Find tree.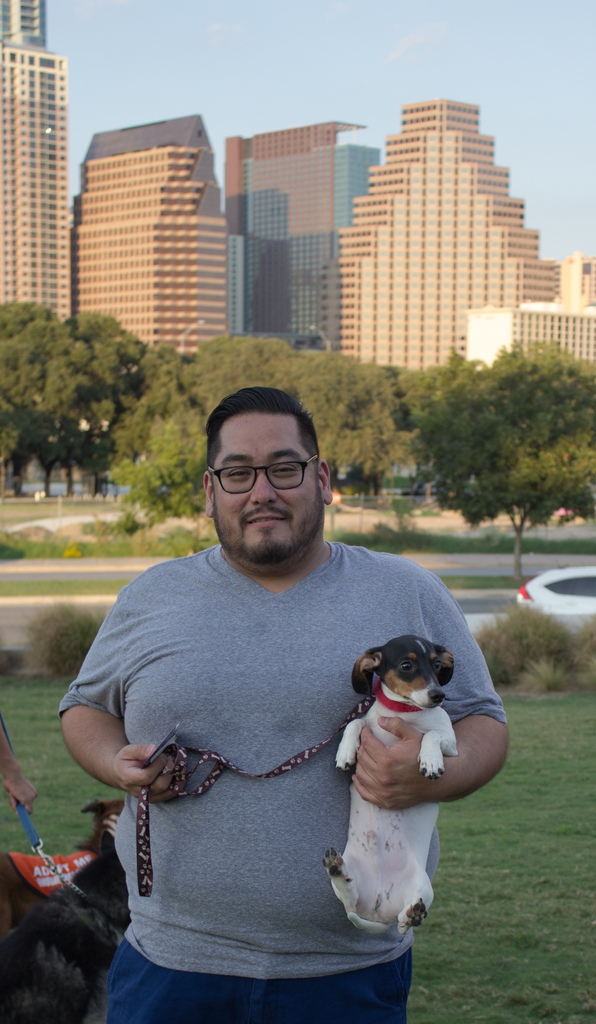
<box>181,332,426,507</box>.
